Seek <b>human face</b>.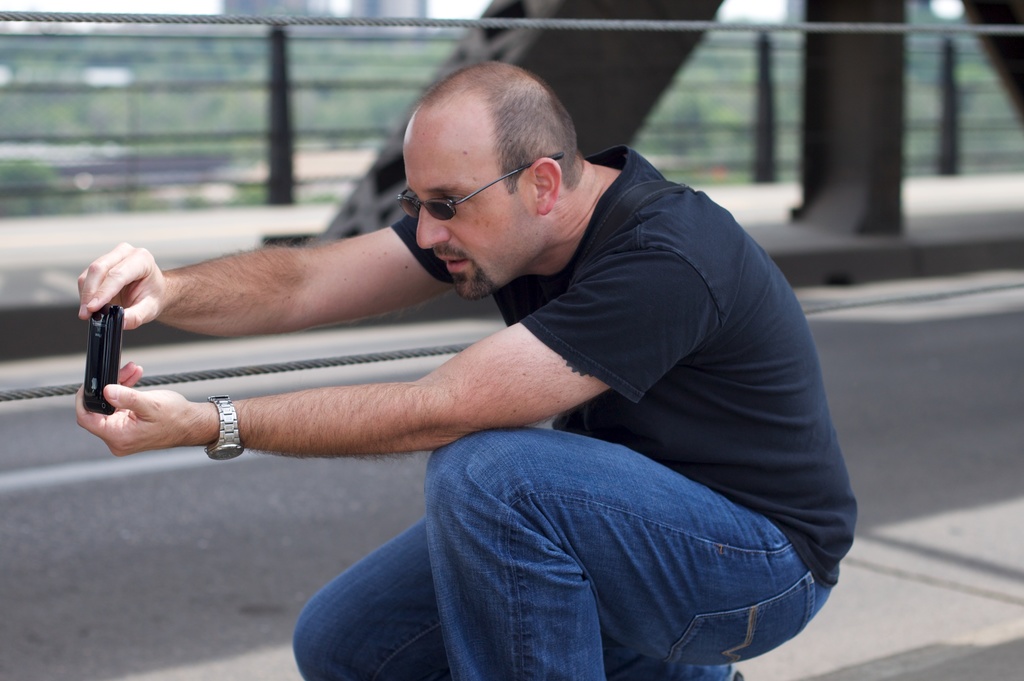
408/106/532/306.
